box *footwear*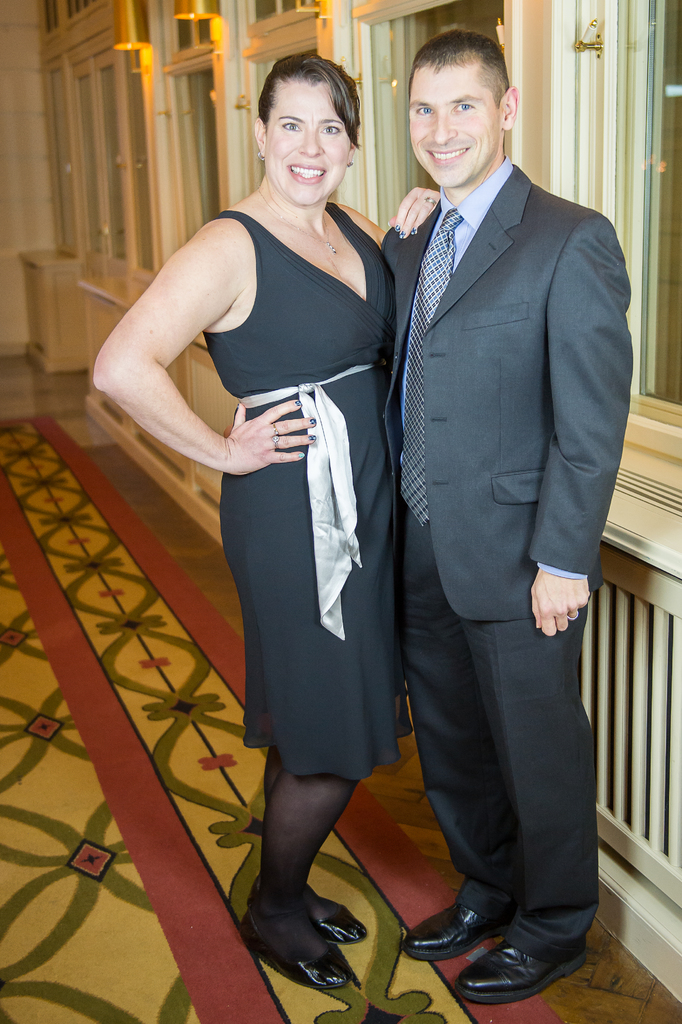
{"x1": 245, "y1": 912, "x2": 360, "y2": 1001}
